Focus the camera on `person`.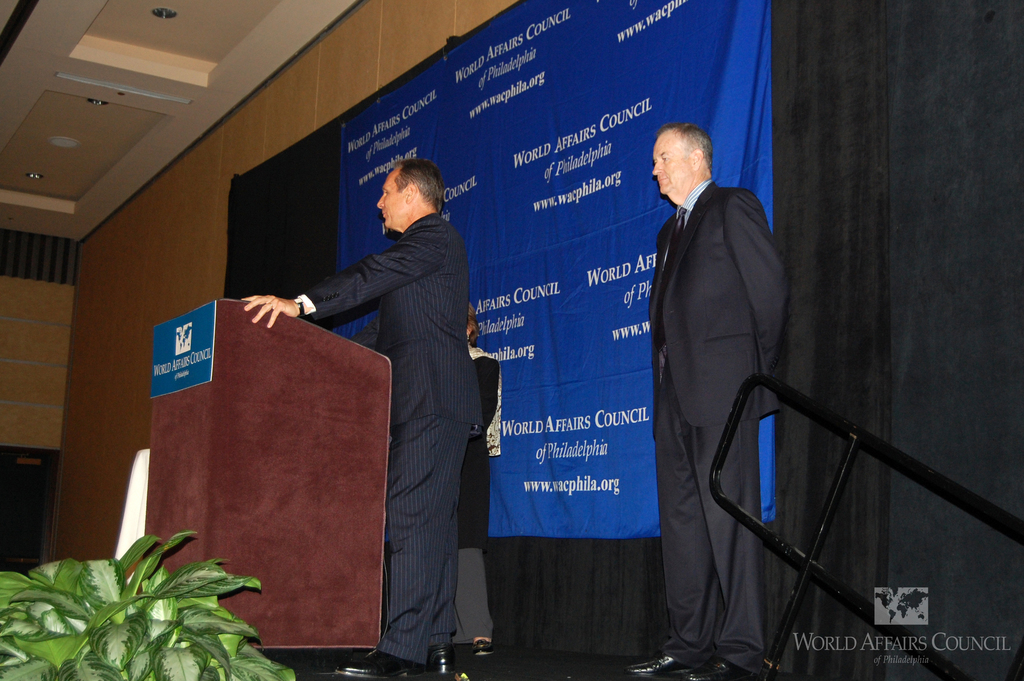
Focus region: Rect(435, 296, 506, 680).
